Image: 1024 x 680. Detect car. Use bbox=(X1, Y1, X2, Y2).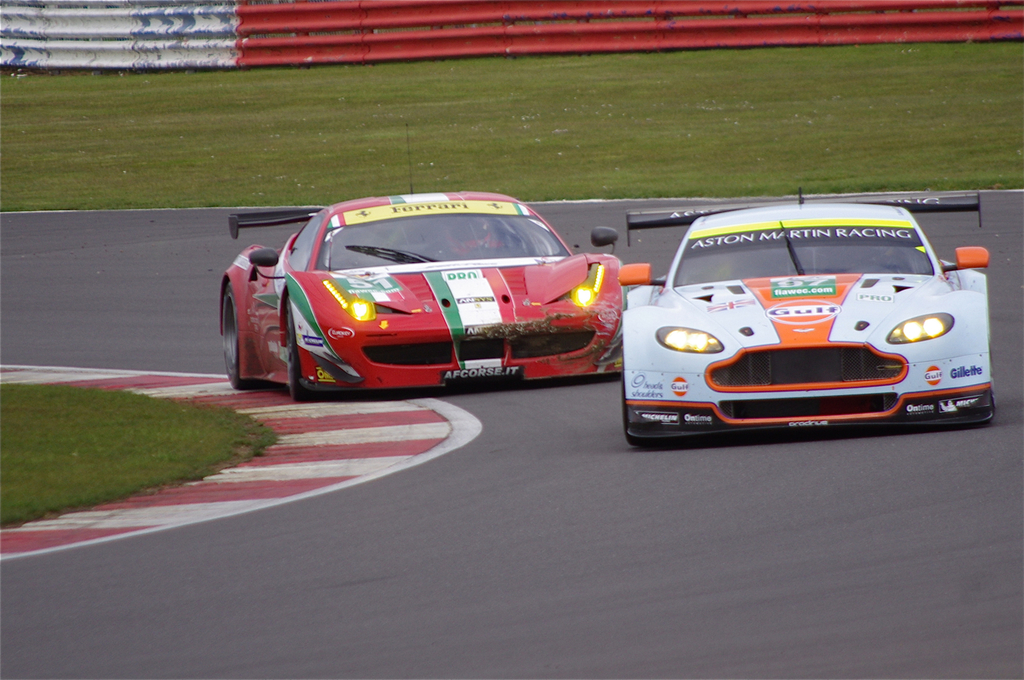
bbox=(617, 185, 999, 445).
